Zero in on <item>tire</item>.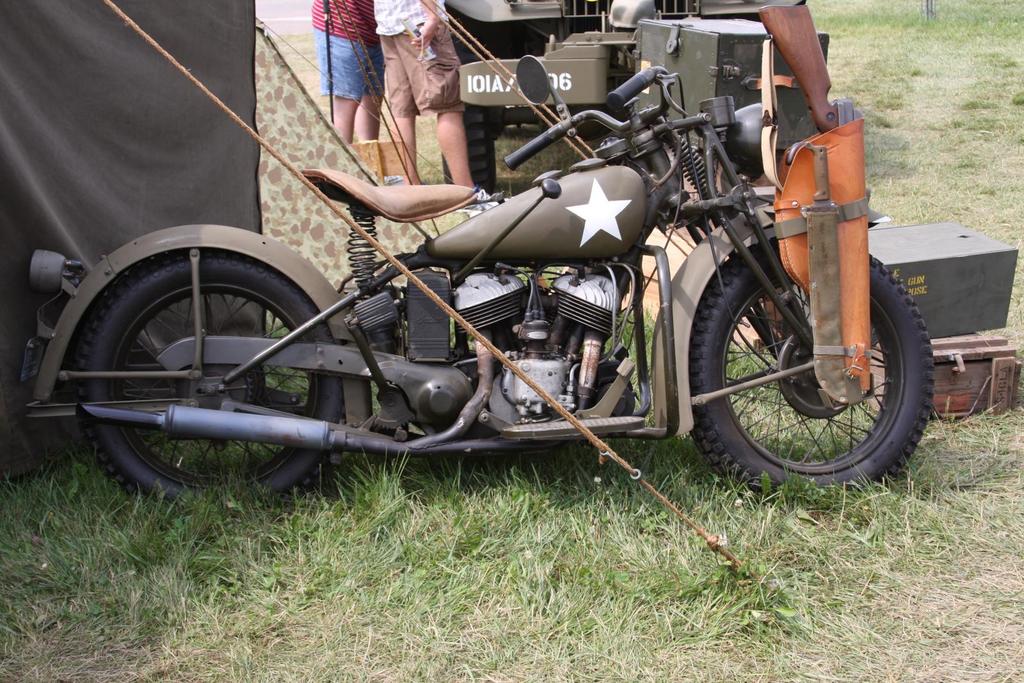
Zeroed in: pyautogui.locateOnScreen(444, 102, 501, 197).
